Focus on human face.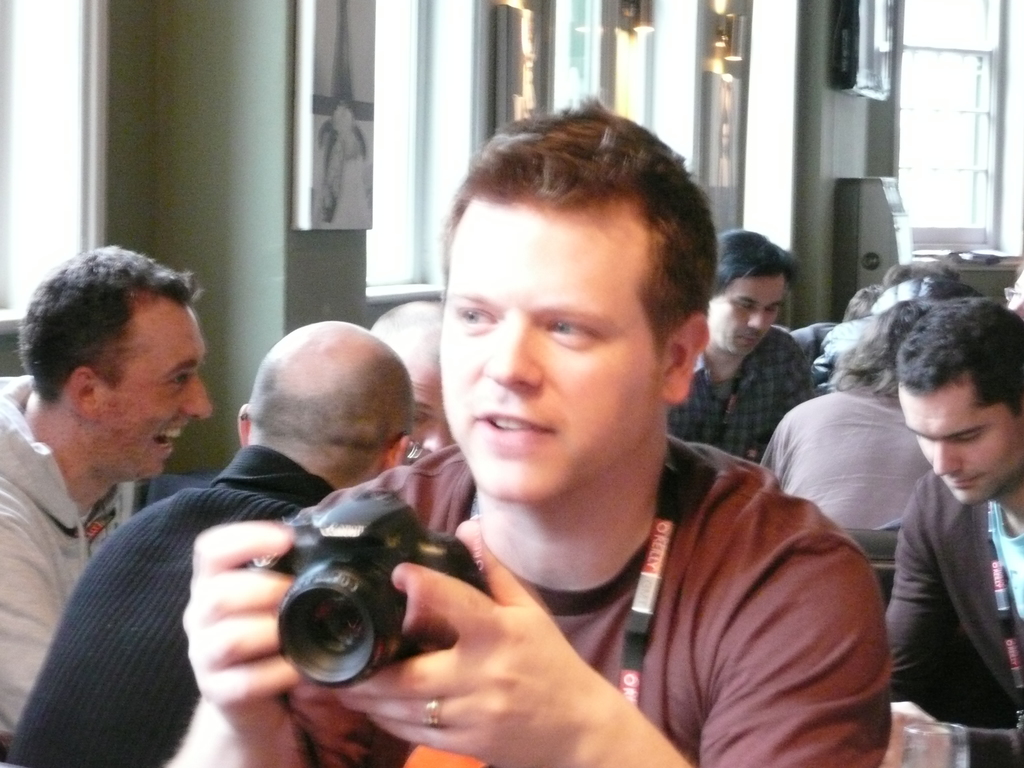
Focused at BBox(433, 203, 663, 504).
